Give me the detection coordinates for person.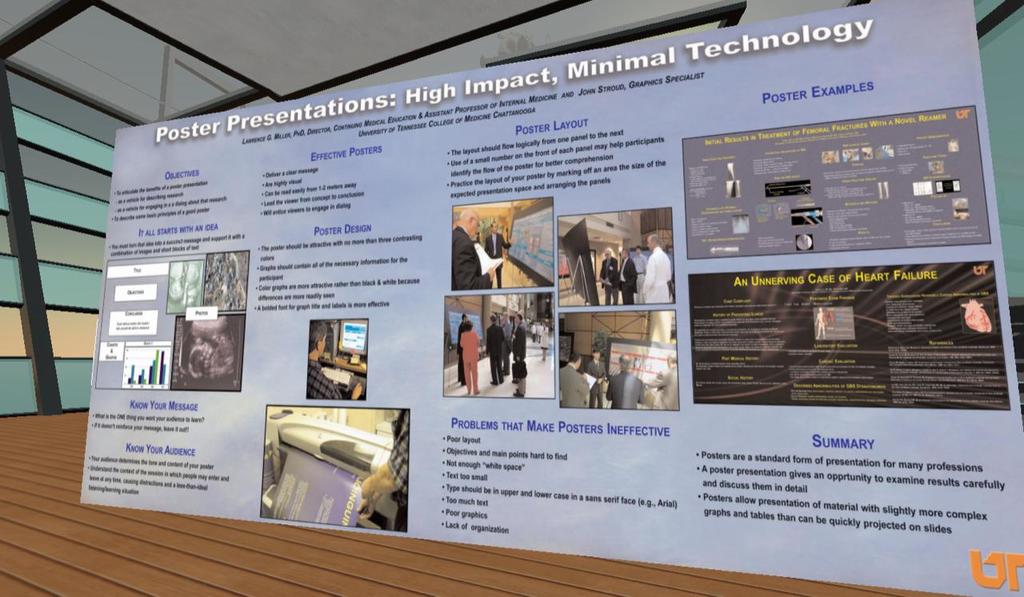
bbox=(585, 349, 607, 408).
